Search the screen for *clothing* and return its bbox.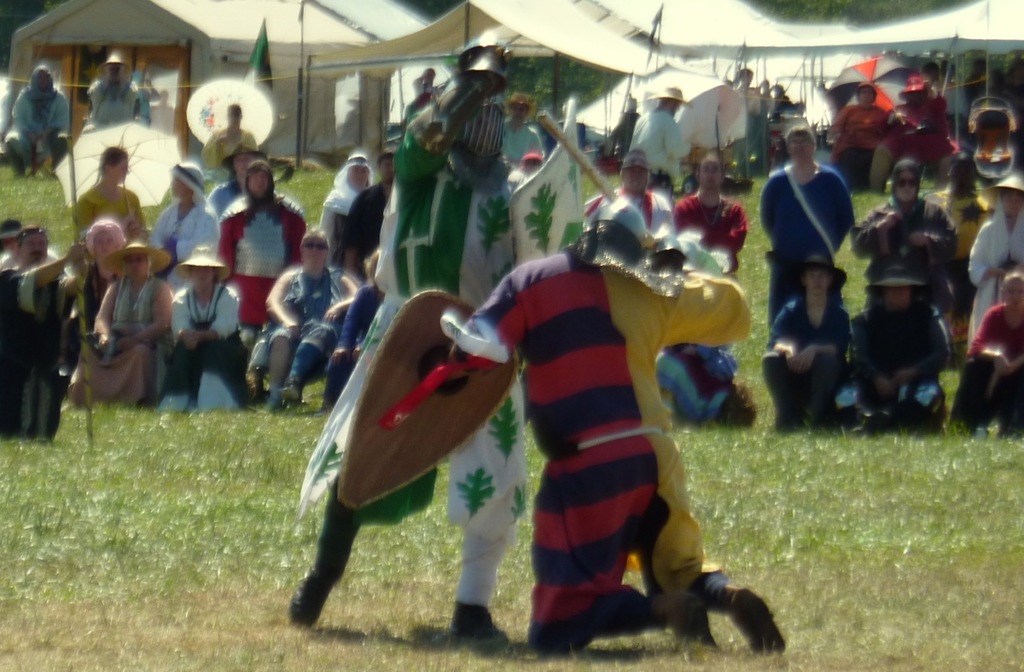
Found: left=0, top=258, right=76, bottom=441.
